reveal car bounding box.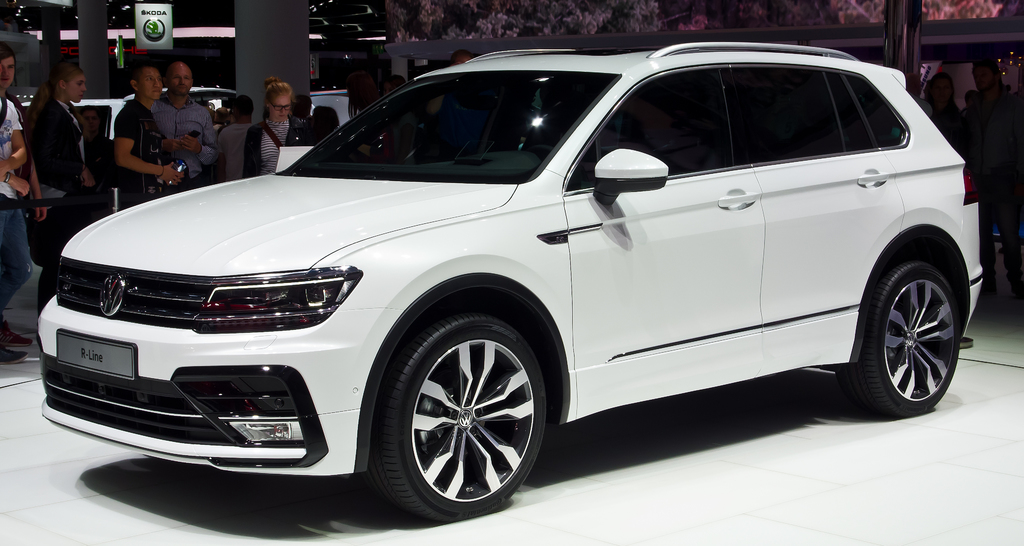
Revealed: region(28, 37, 989, 526).
